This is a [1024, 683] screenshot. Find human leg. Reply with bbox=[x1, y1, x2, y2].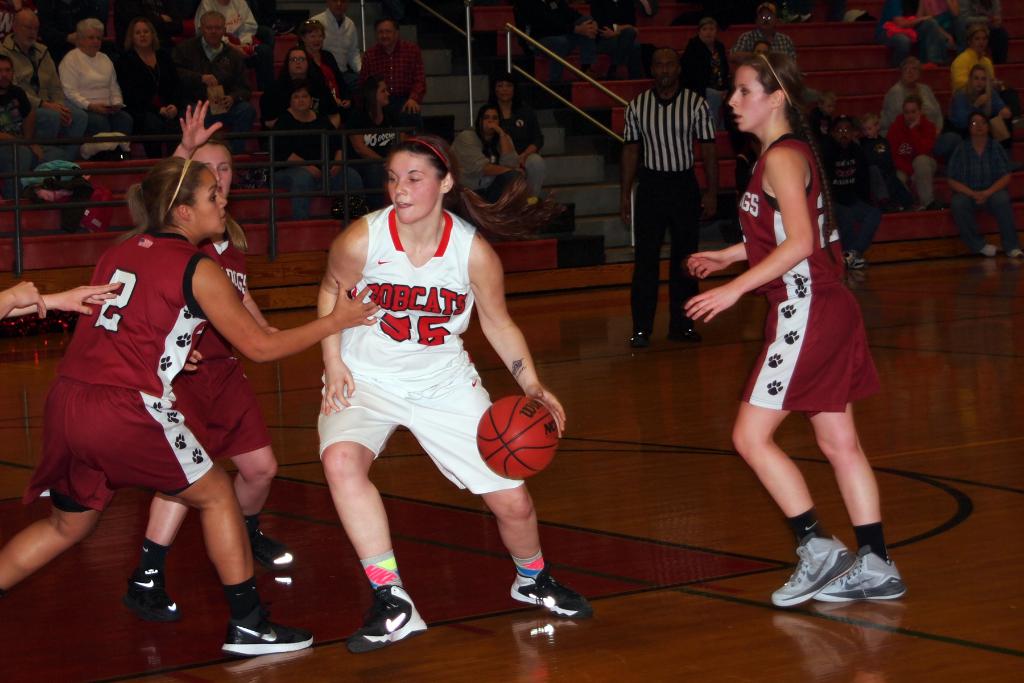
bbox=[267, 167, 308, 215].
